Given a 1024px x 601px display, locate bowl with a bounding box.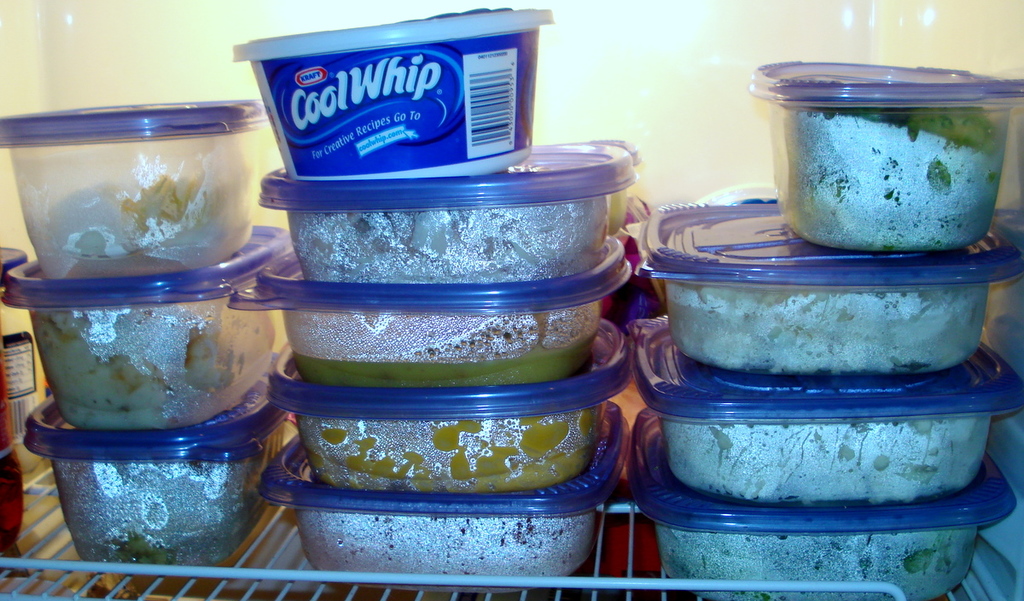
Located: (20, 114, 275, 312).
